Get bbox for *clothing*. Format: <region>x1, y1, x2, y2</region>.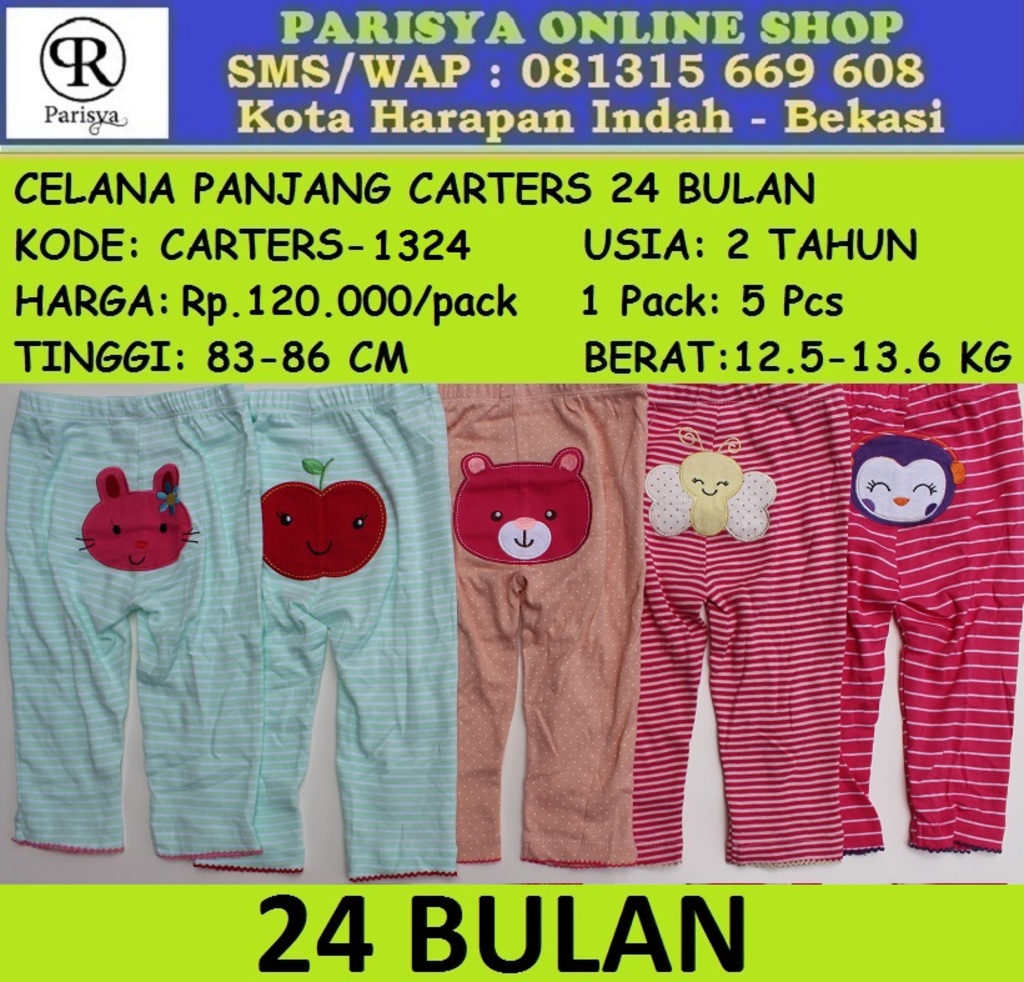
<region>847, 374, 1018, 857</region>.
